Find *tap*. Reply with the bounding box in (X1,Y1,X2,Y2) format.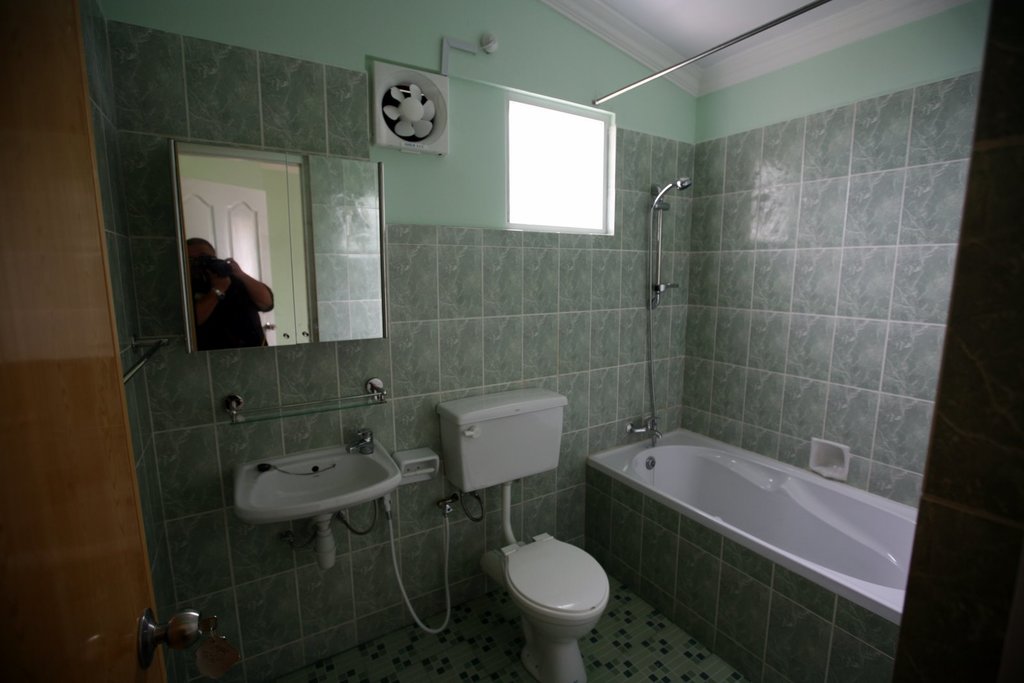
(626,410,662,453).
